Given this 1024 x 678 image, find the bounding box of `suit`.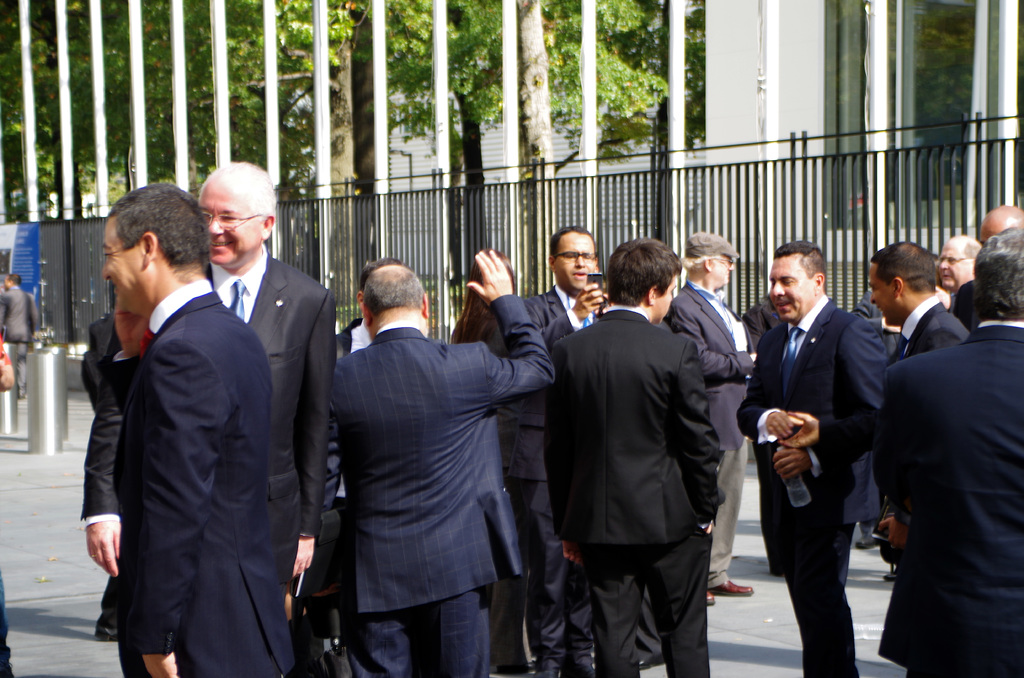
detection(79, 246, 337, 586).
